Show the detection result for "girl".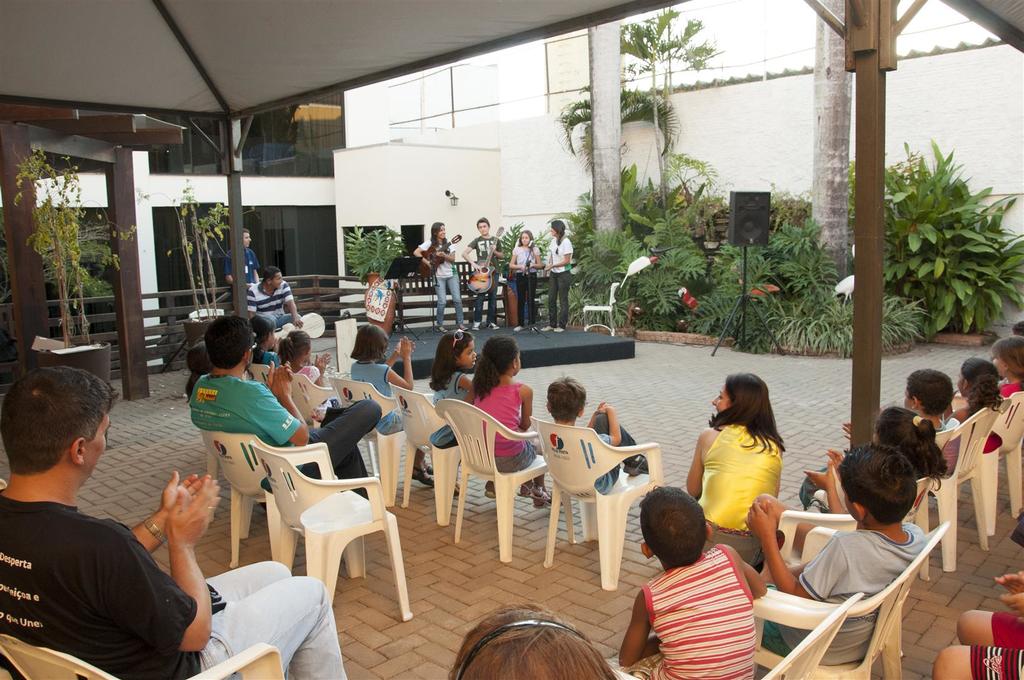
[543,222,572,332].
